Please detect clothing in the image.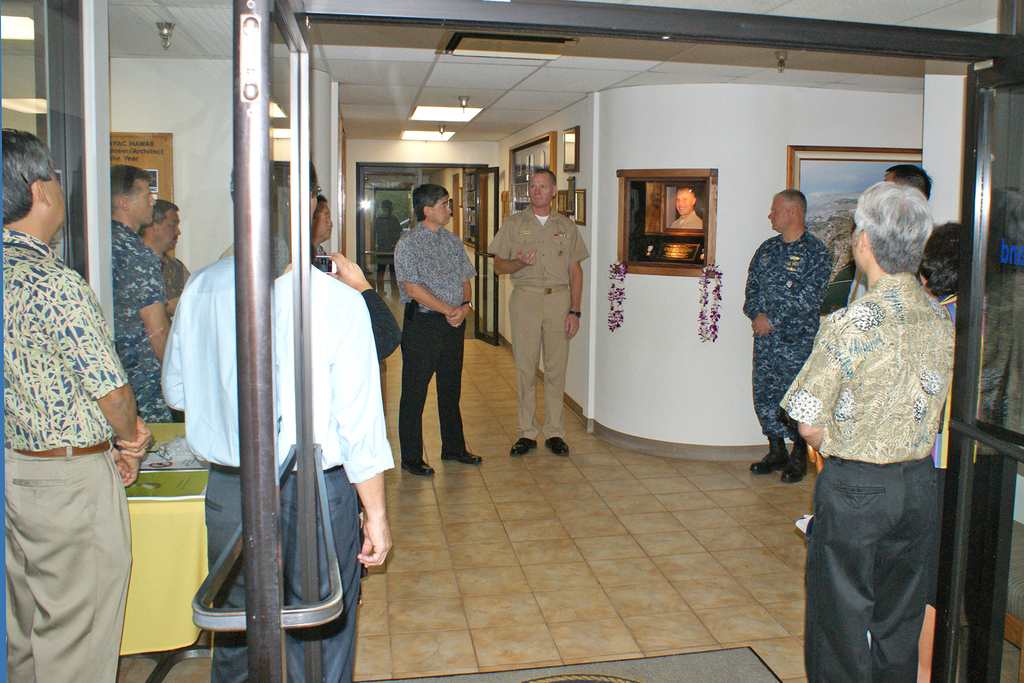
Rect(779, 274, 949, 680).
